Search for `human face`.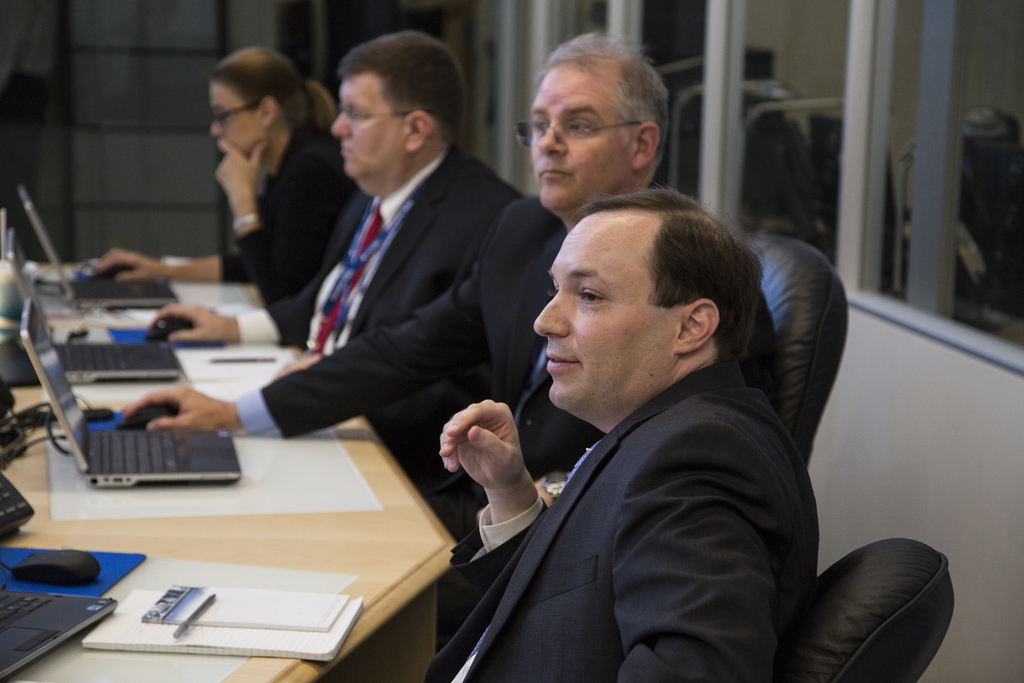
Found at (x1=525, y1=63, x2=635, y2=208).
